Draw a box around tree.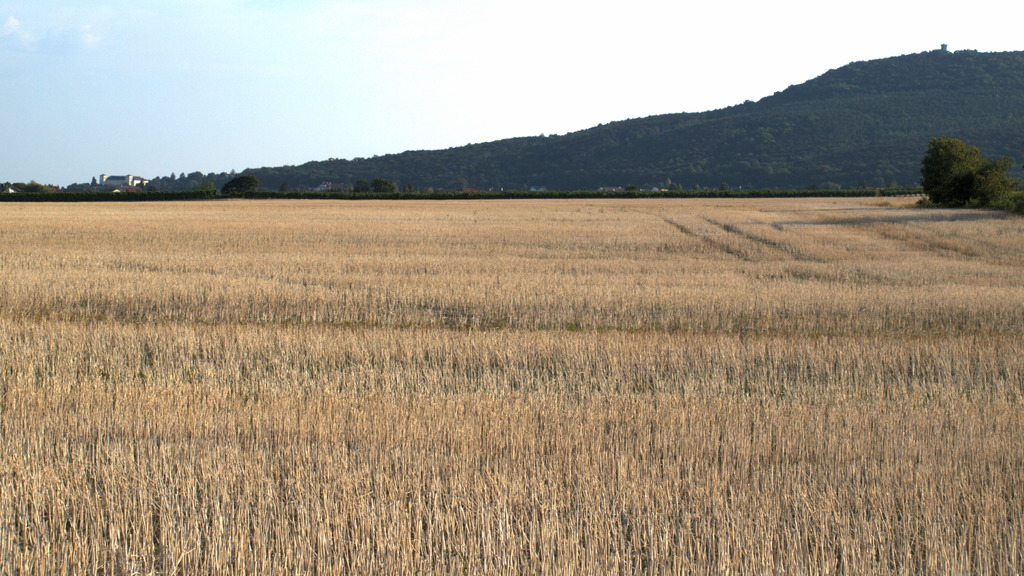
(x1=918, y1=140, x2=984, y2=212).
